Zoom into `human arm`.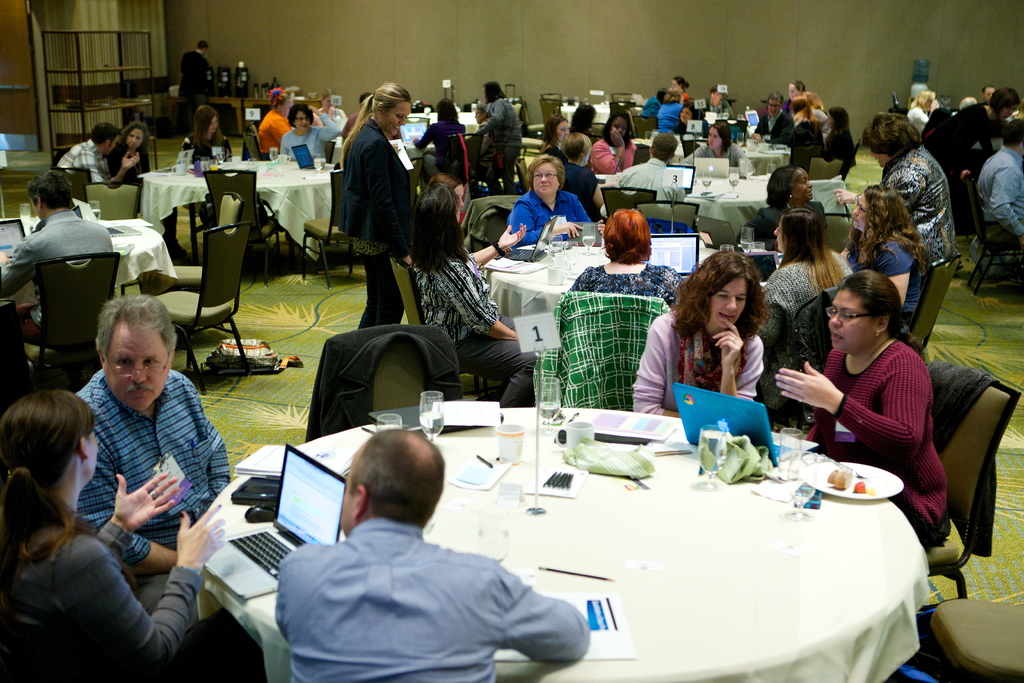
Zoom target: 100,153,140,186.
